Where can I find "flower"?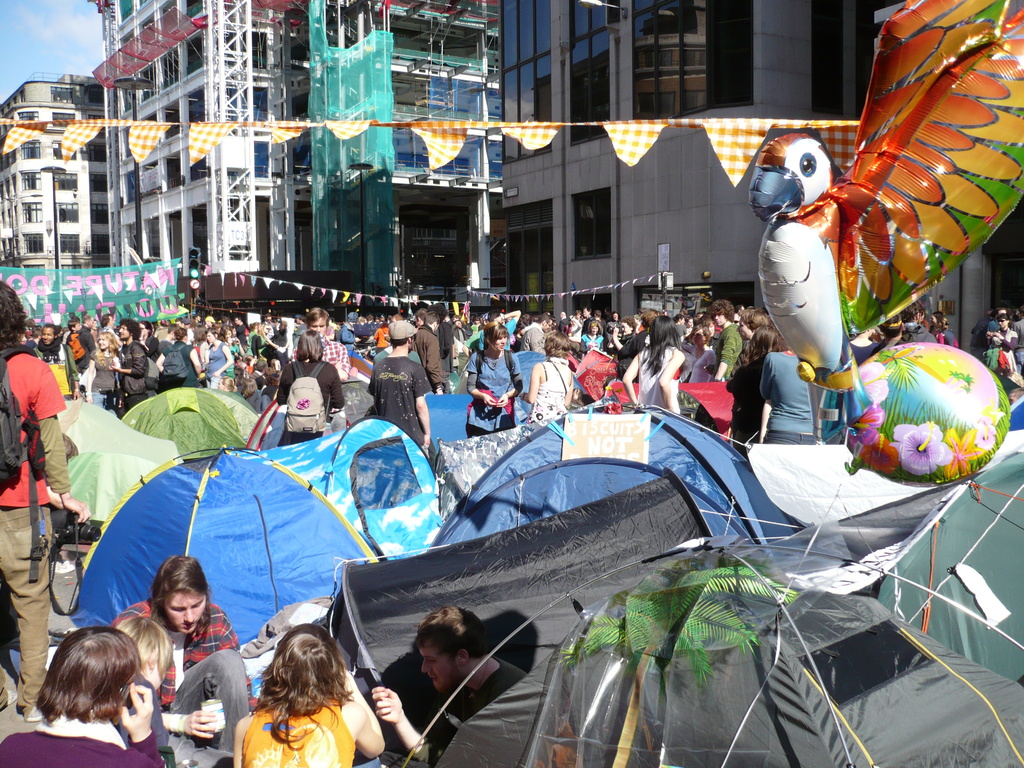
You can find it at <region>860, 440, 907, 476</region>.
